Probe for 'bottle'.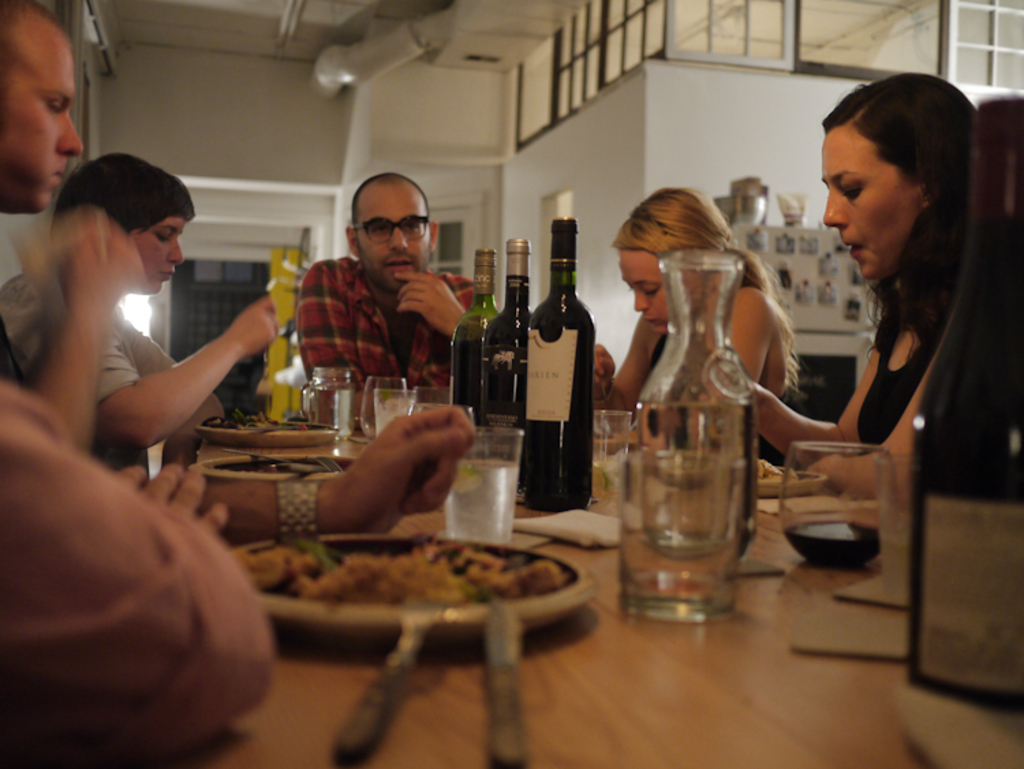
Probe result: (x1=508, y1=212, x2=610, y2=511).
